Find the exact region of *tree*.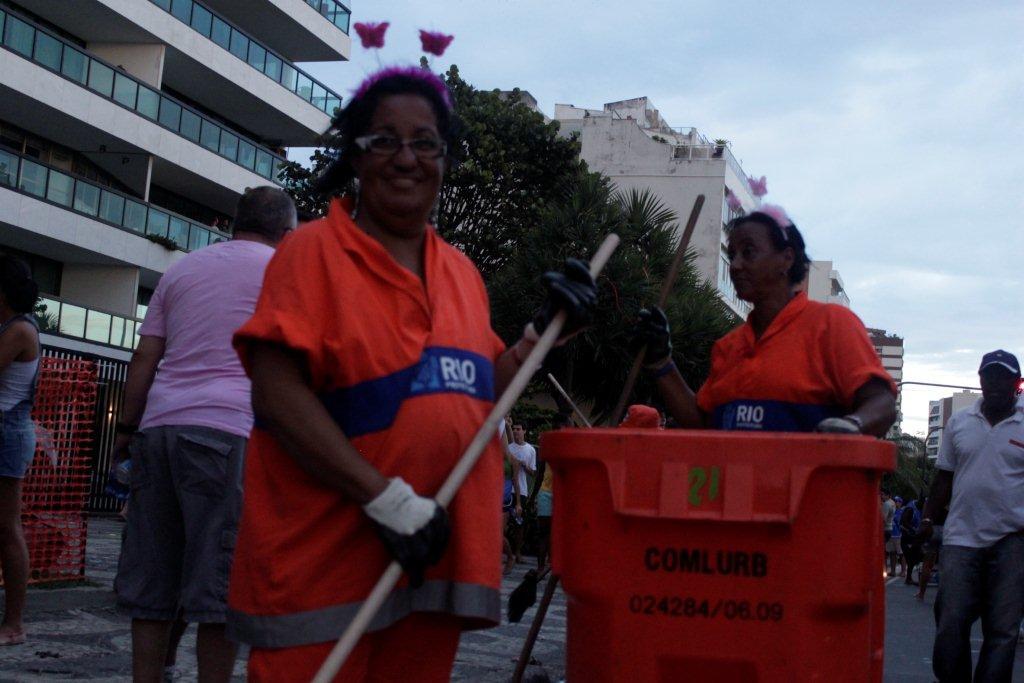
Exact region: {"x1": 281, "y1": 56, "x2": 608, "y2": 321}.
